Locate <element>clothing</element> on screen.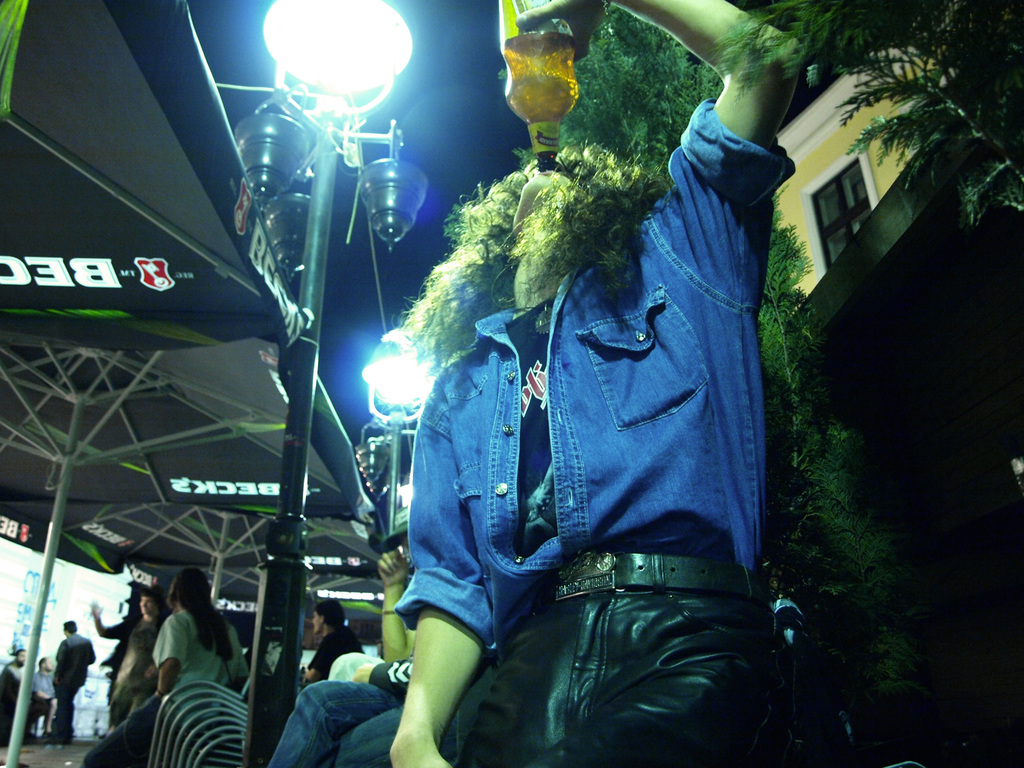
On screen at rect(396, 72, 812, 729).
